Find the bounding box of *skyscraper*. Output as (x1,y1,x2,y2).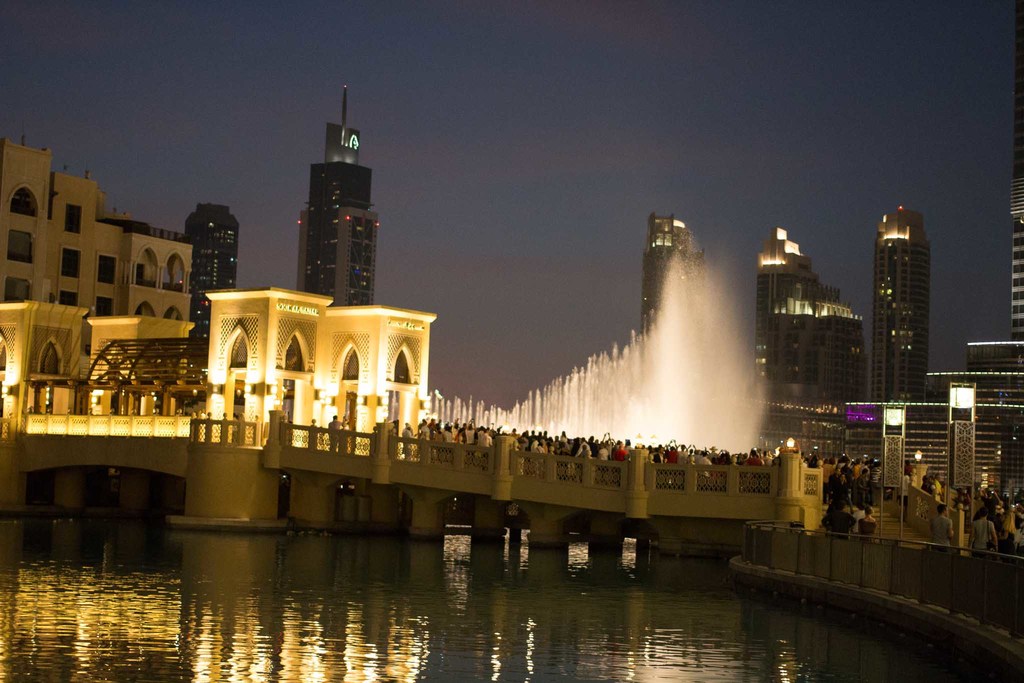
(866,194,947,390).
